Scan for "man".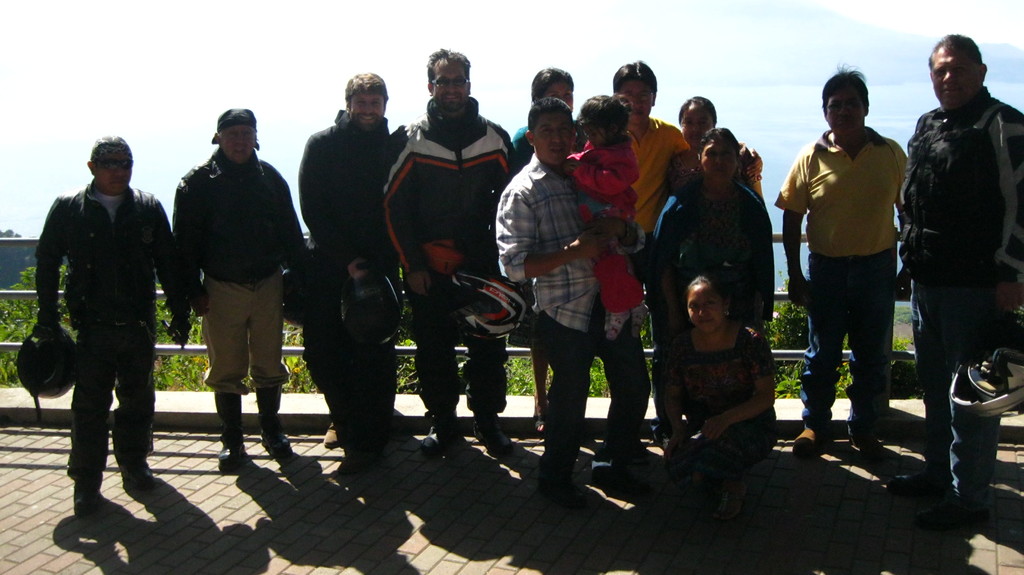
Scan result: [296,74,411,440].
